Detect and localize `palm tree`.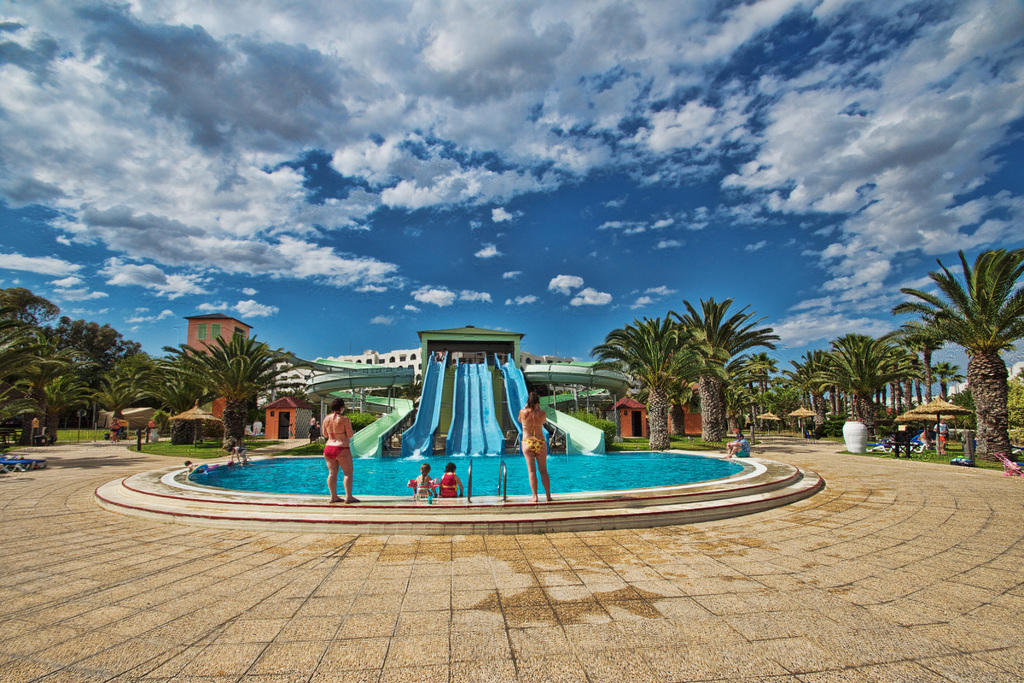
Localized at [807, 324, 883, 445].
